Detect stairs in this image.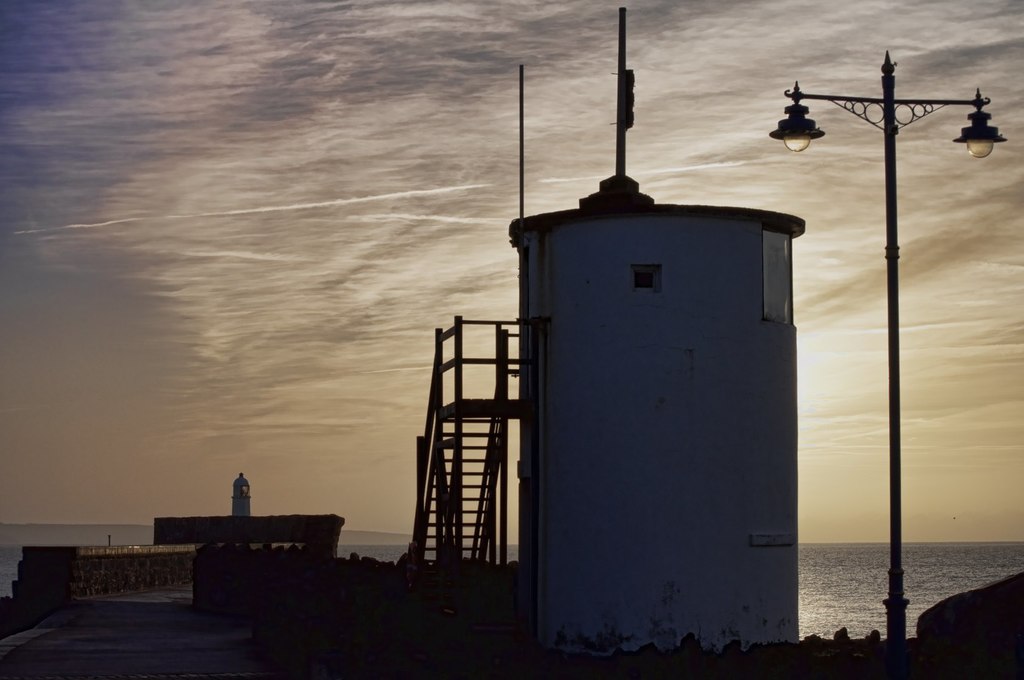
Detection: 415,411,508,565.
